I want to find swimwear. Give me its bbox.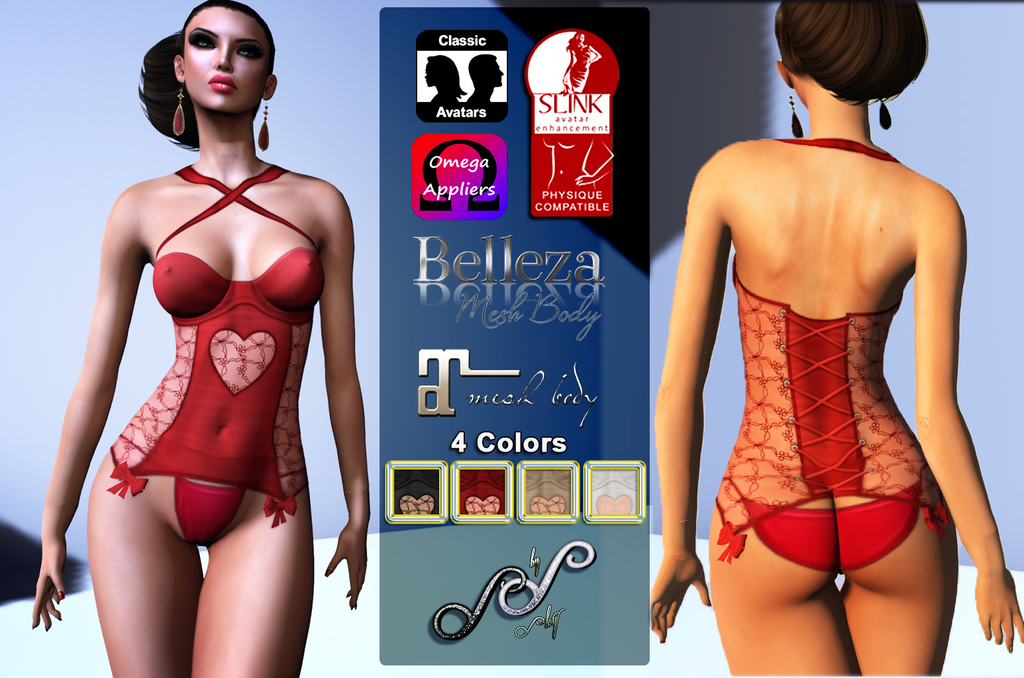
select_region(715, 137, 970, 552).
